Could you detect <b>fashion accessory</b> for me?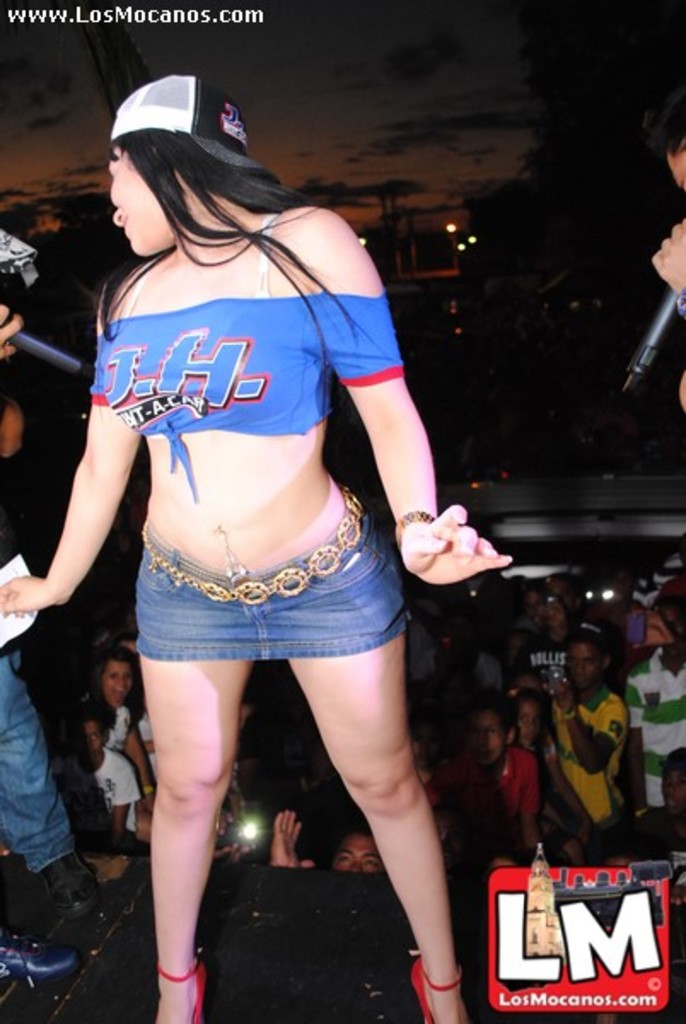
Detection result: 406/956/468/1022.
